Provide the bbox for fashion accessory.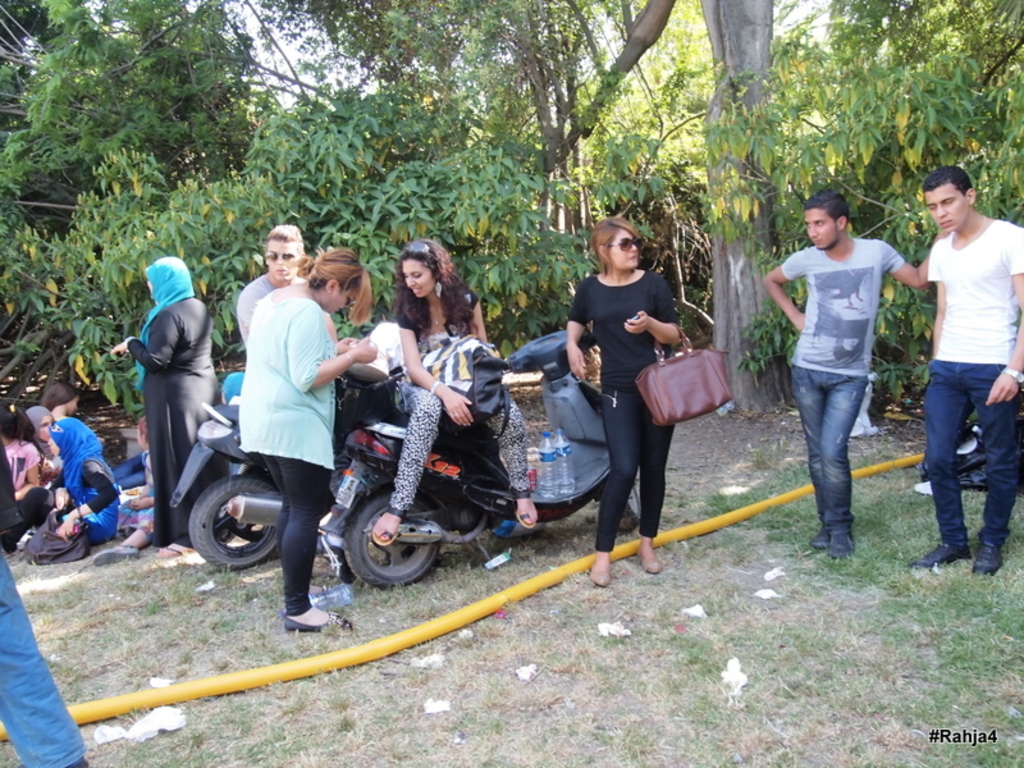
pyautogui.locateOnScreen(159, 548, 189, 558).
